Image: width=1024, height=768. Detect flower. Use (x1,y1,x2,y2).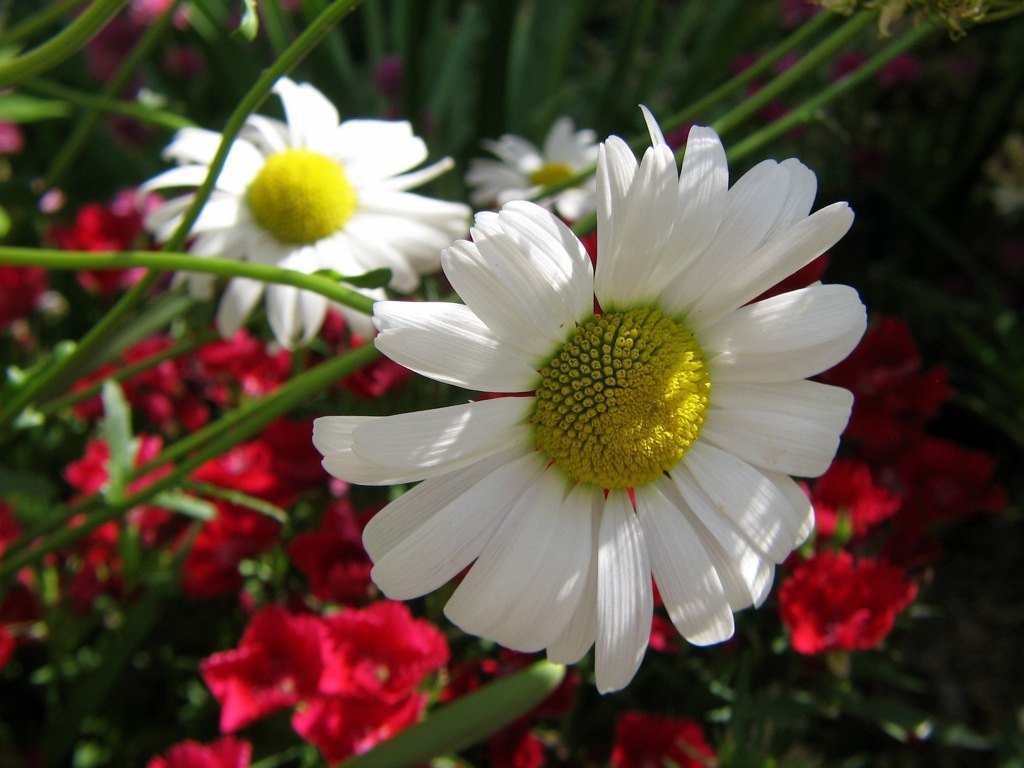
(313,601,449,700).
